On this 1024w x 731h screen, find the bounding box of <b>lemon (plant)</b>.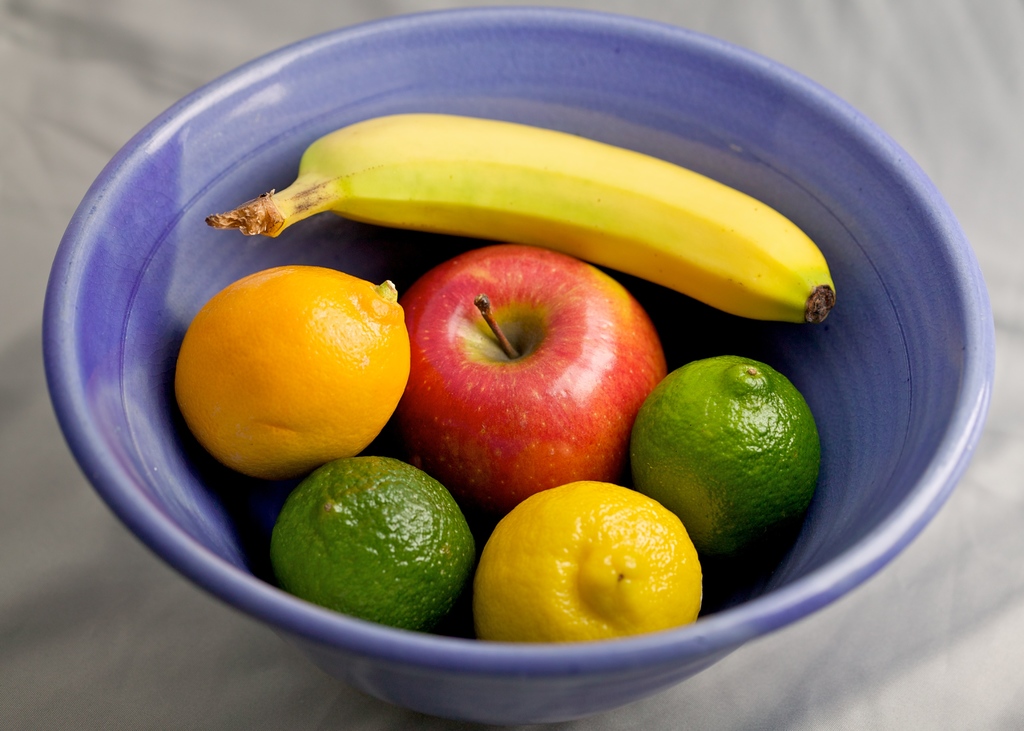
Bounding box: 471, 477, 700, 640.
